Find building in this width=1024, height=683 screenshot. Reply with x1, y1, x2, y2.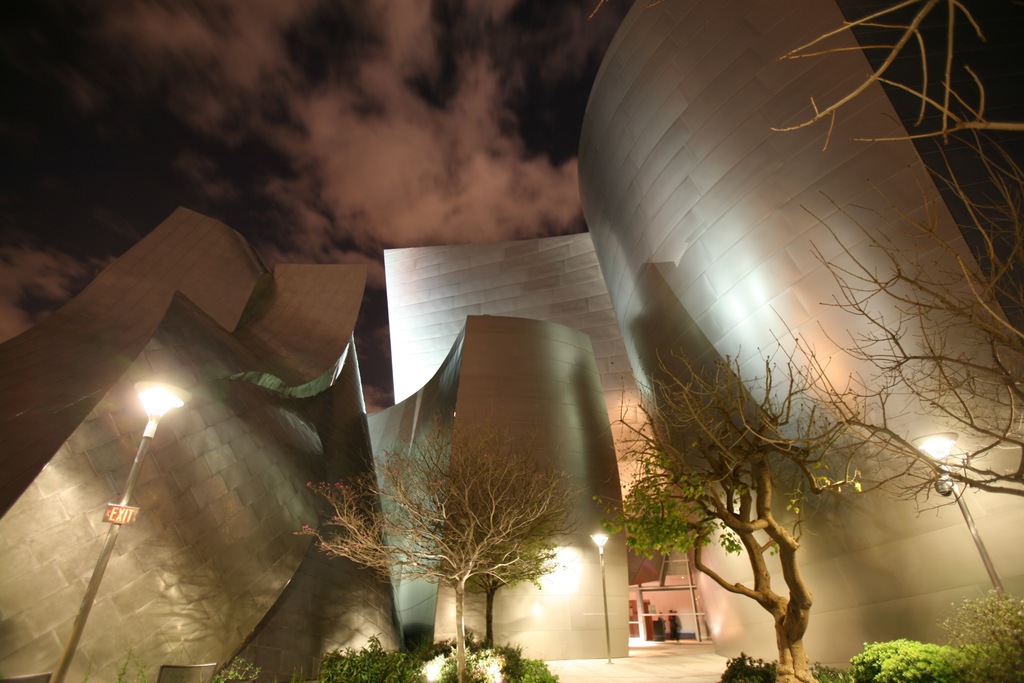
0, 0, 1023, 682.
